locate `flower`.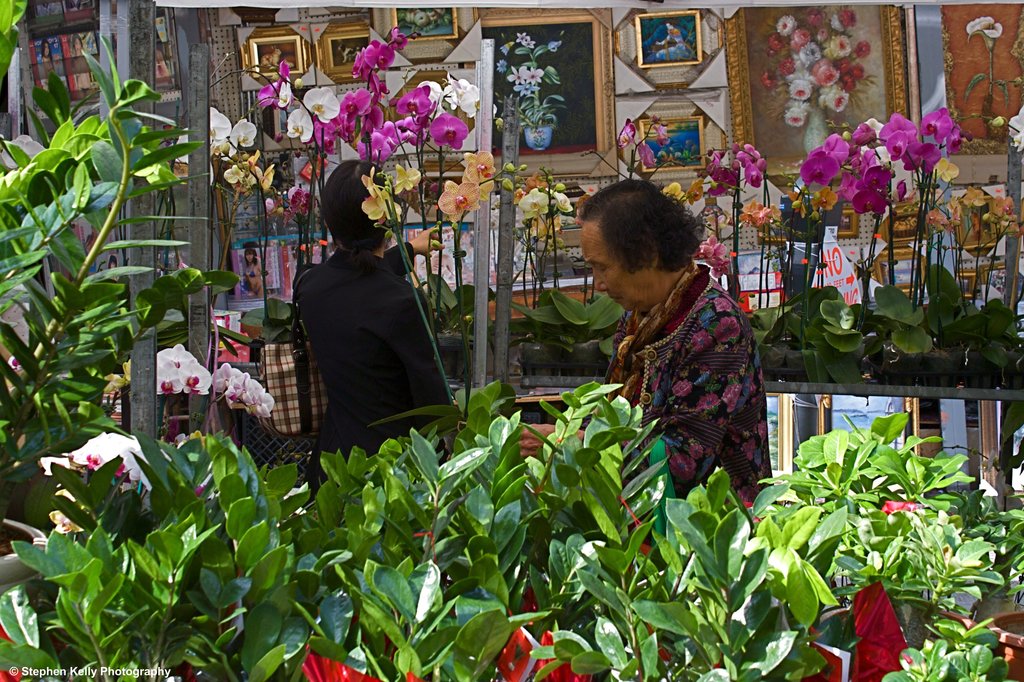
Bounding box: x1=305 y1=88 x2=338 y2=122.
